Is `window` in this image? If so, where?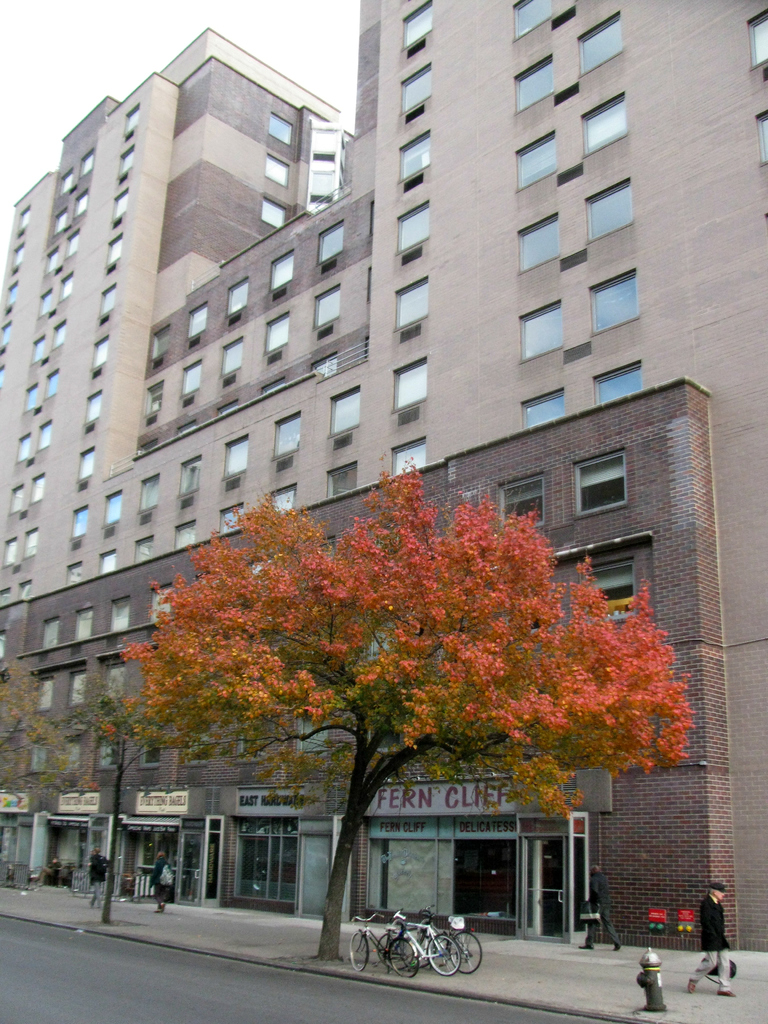
Yes, at {"left": 398, "top": 61, "right": 431, "bottom": 118}.
